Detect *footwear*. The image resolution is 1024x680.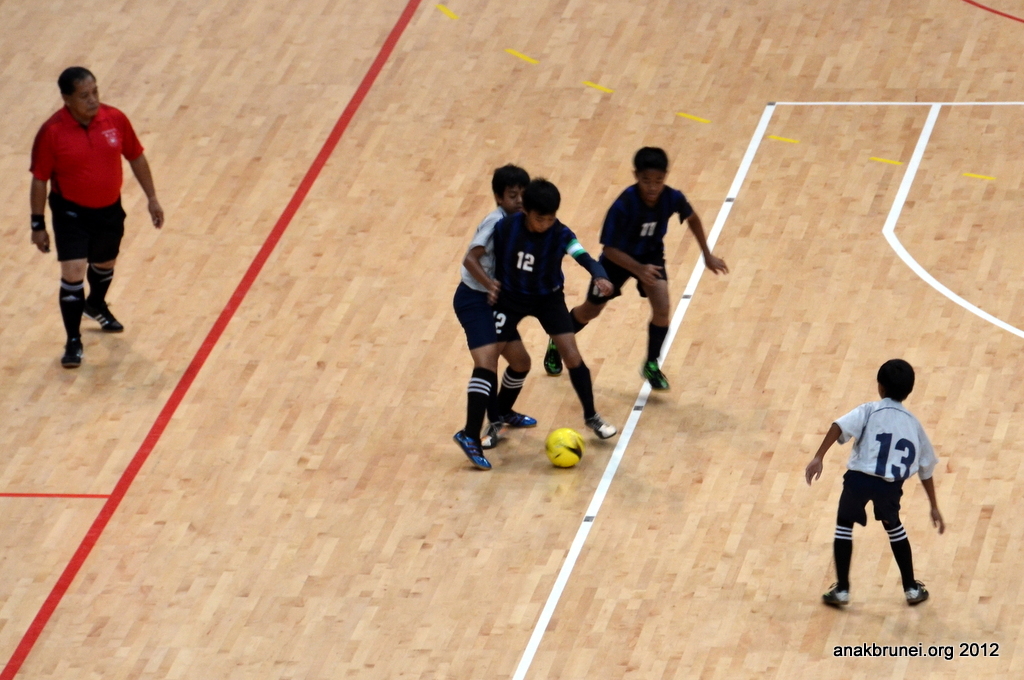
x1=536, y1=329, x2=569, y2=382.
